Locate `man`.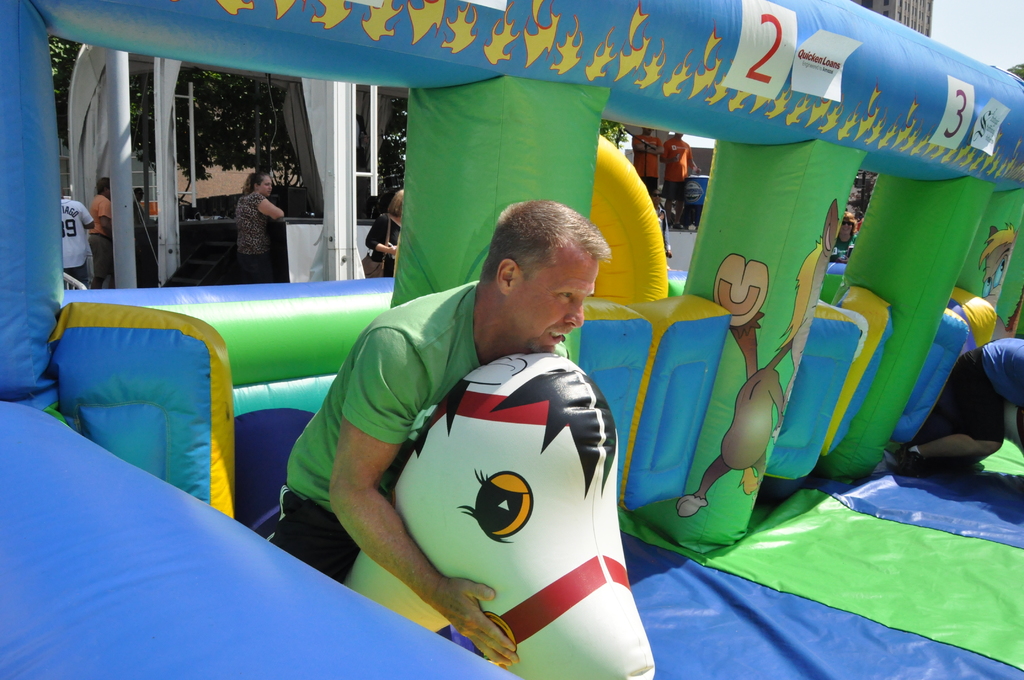
Bounding box: bbox=[630, 127, 663, 198].
